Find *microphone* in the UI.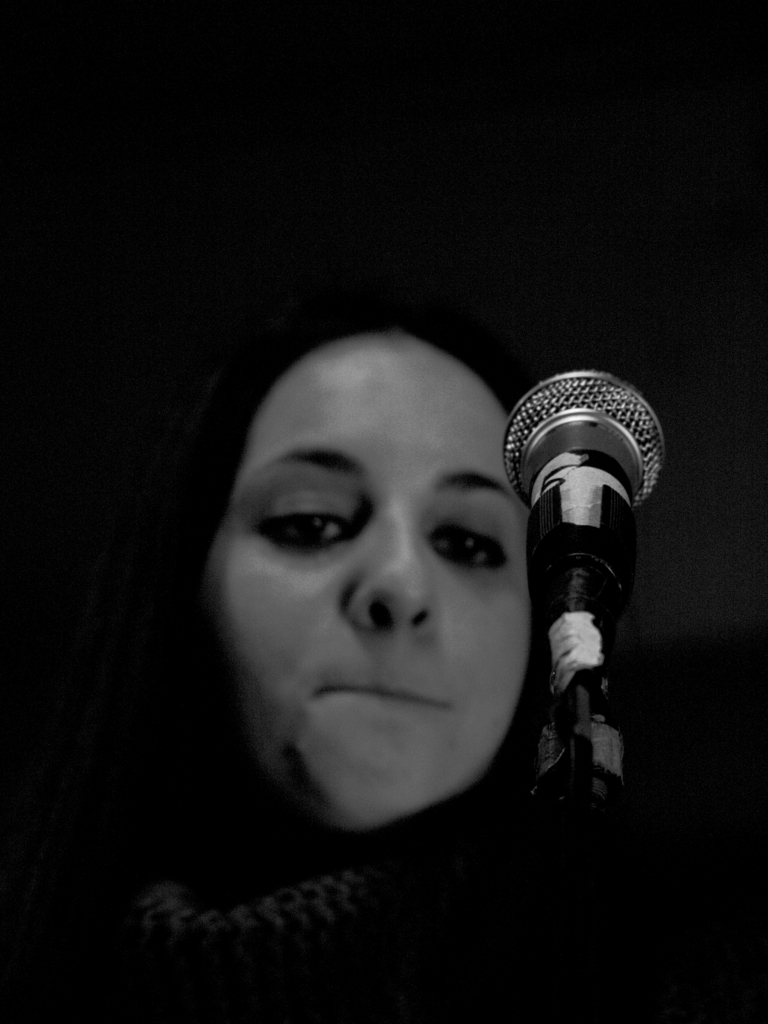
UI element at l=502, t=378, r=663, b=666.
